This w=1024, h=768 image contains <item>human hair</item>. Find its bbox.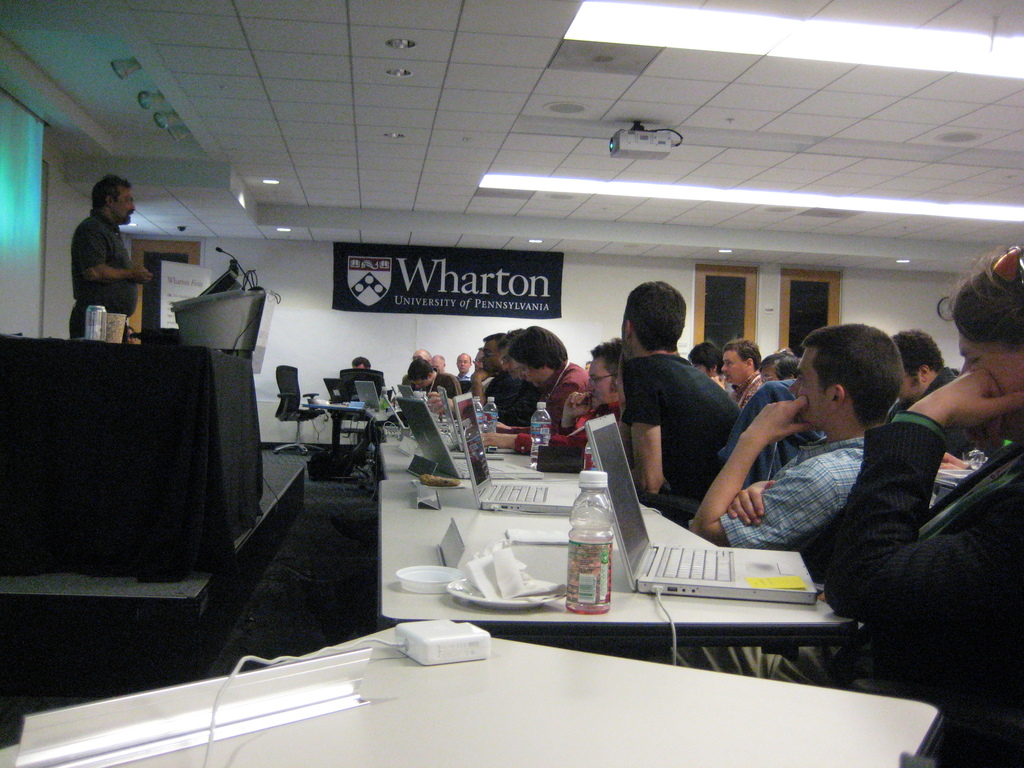
detection(804, 332, 910, 428).
